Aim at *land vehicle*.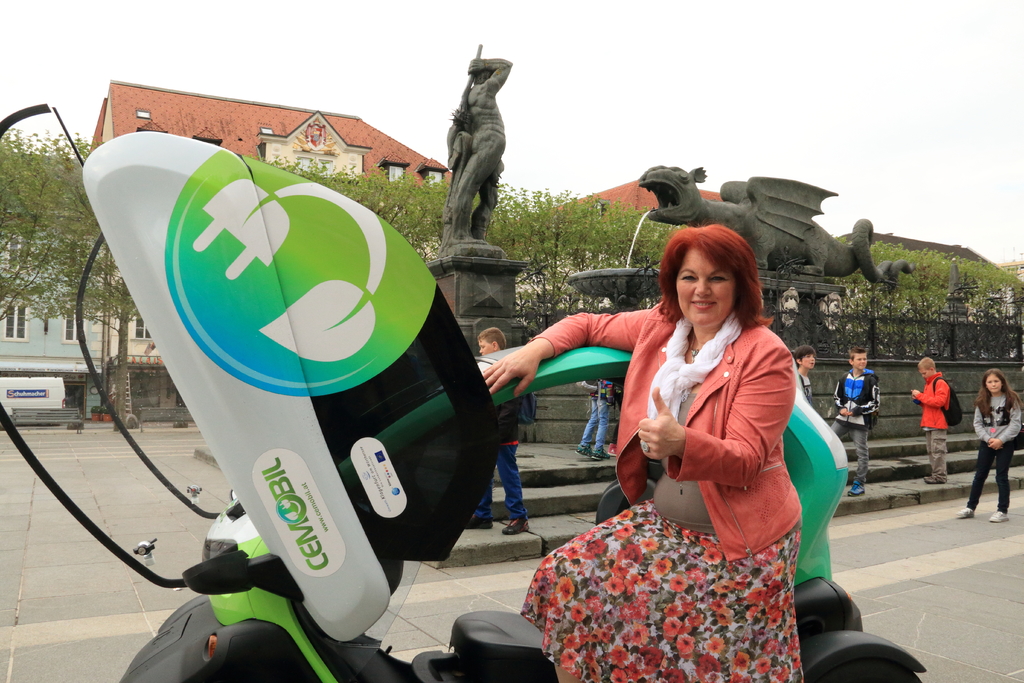
Aimed at [x1=0, y1=103, x2=925, y2=679].
